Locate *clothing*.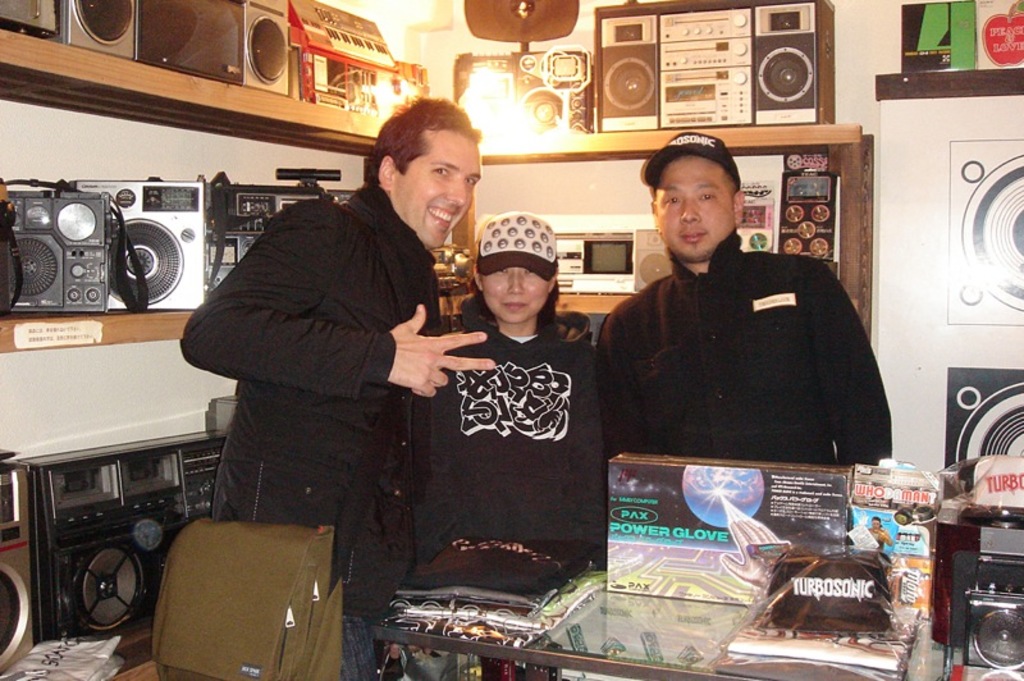
Bounding box: select_region(179, 179, 453, 680).
